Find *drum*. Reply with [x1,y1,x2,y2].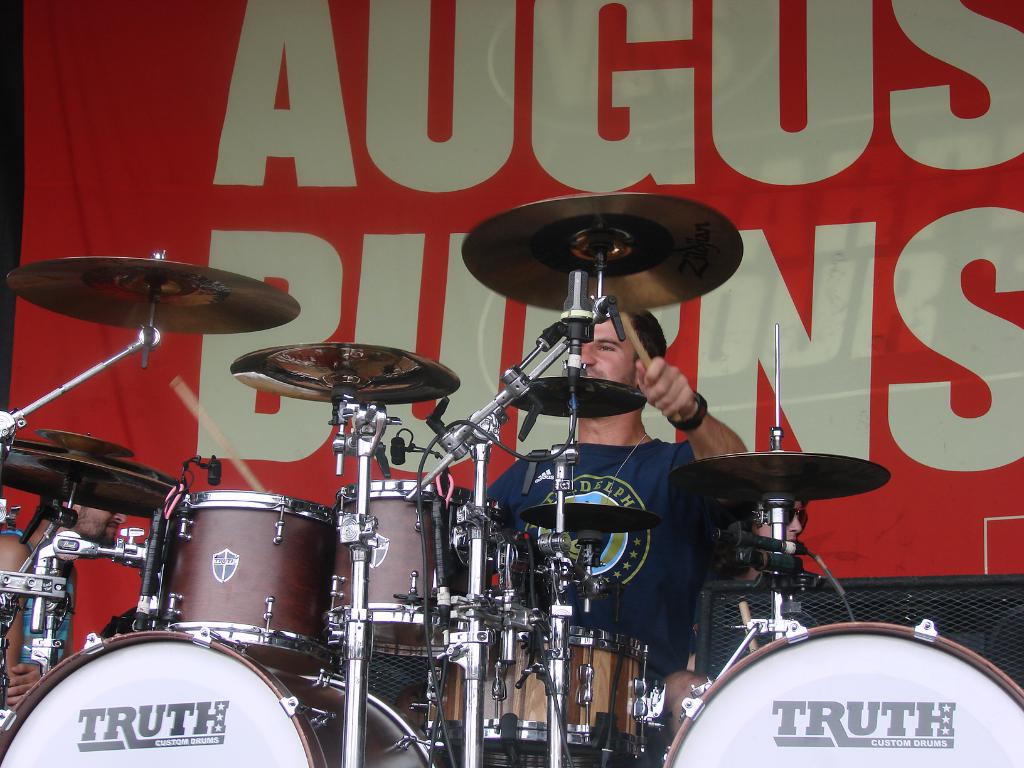
[666,619,1023,767].
